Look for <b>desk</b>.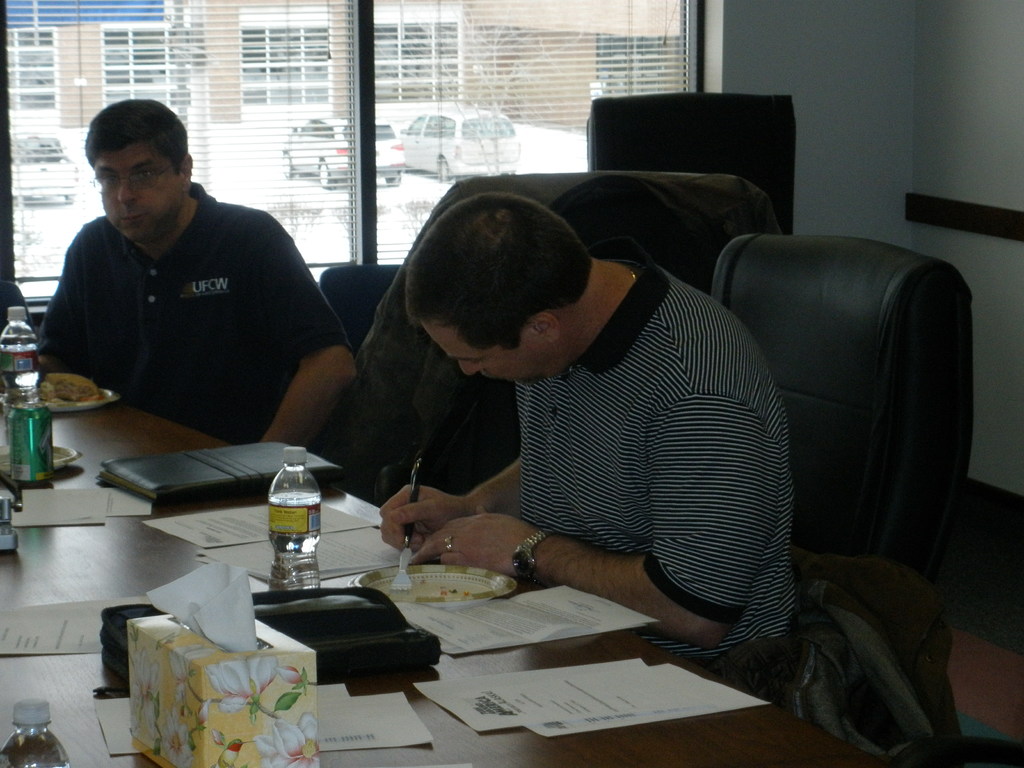
Found: (7,418,883,761).
